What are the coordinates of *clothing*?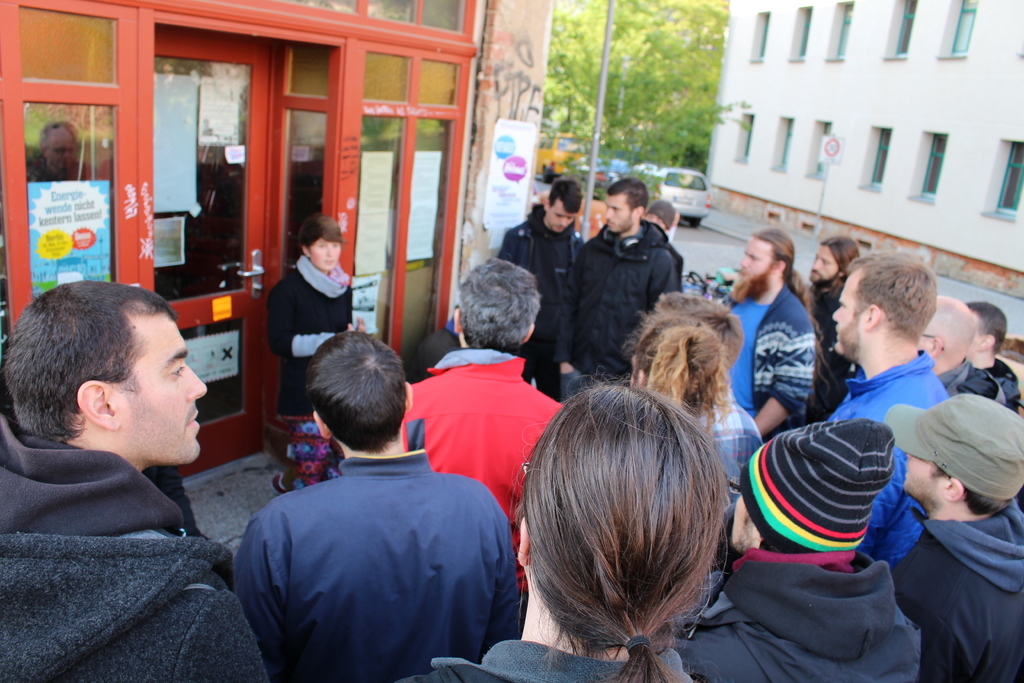
bbox=[554, 217, 676, 403].
